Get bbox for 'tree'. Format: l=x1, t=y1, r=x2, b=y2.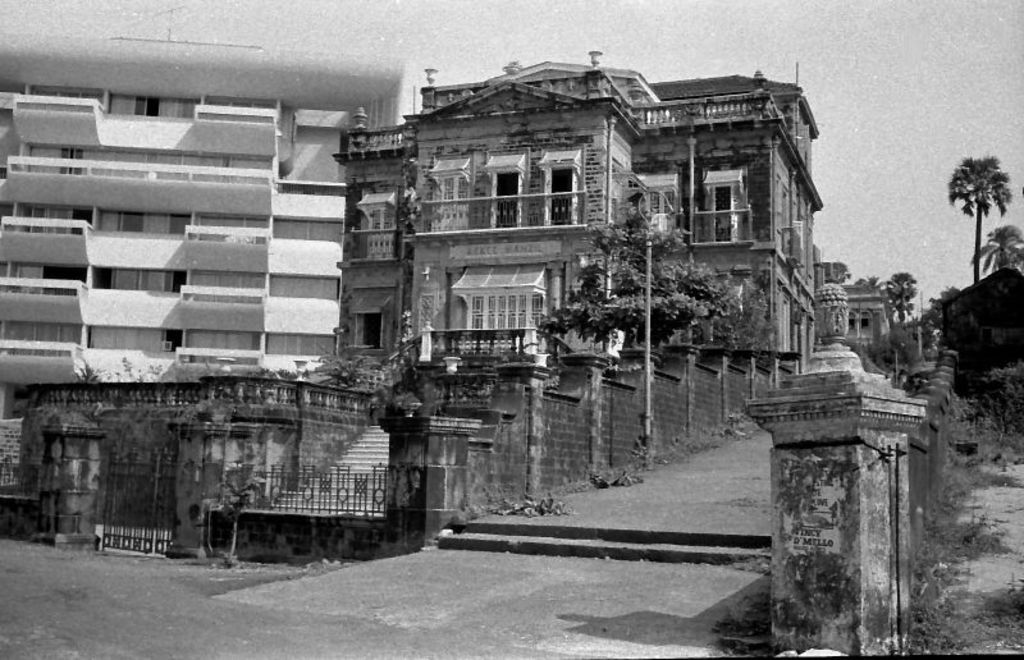
l=856, t=275, r=893, b=316.
